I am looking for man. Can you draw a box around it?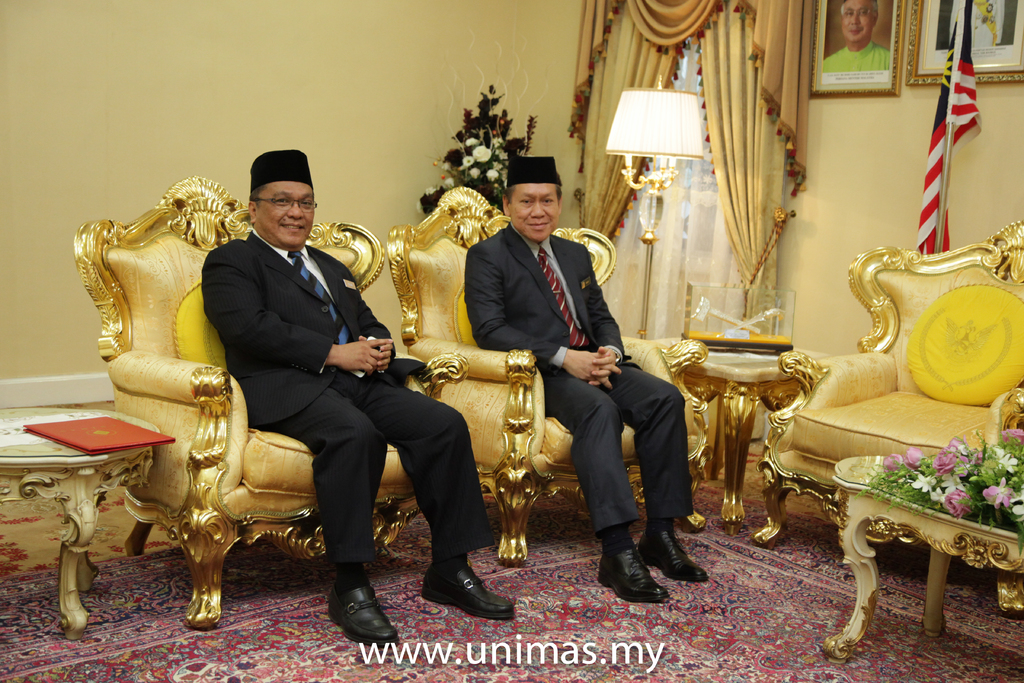
Sure, the bounding box is crop(182, 150, 512, 651).
